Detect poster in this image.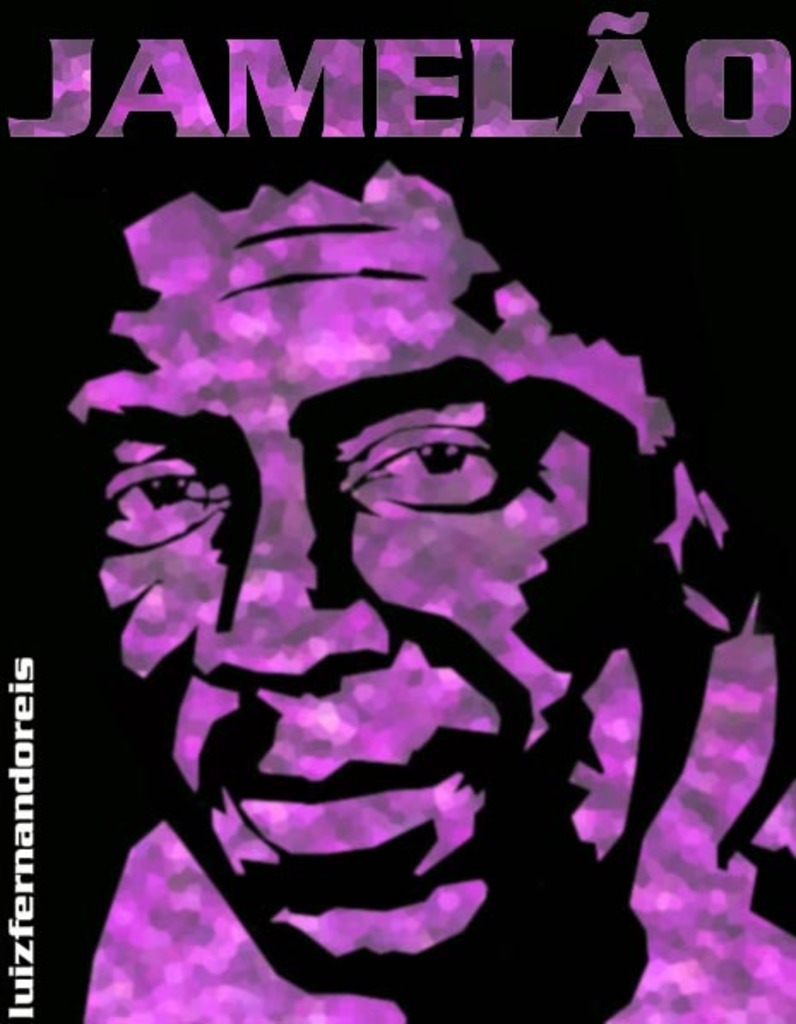
Detection: [0,0,794,1022].
